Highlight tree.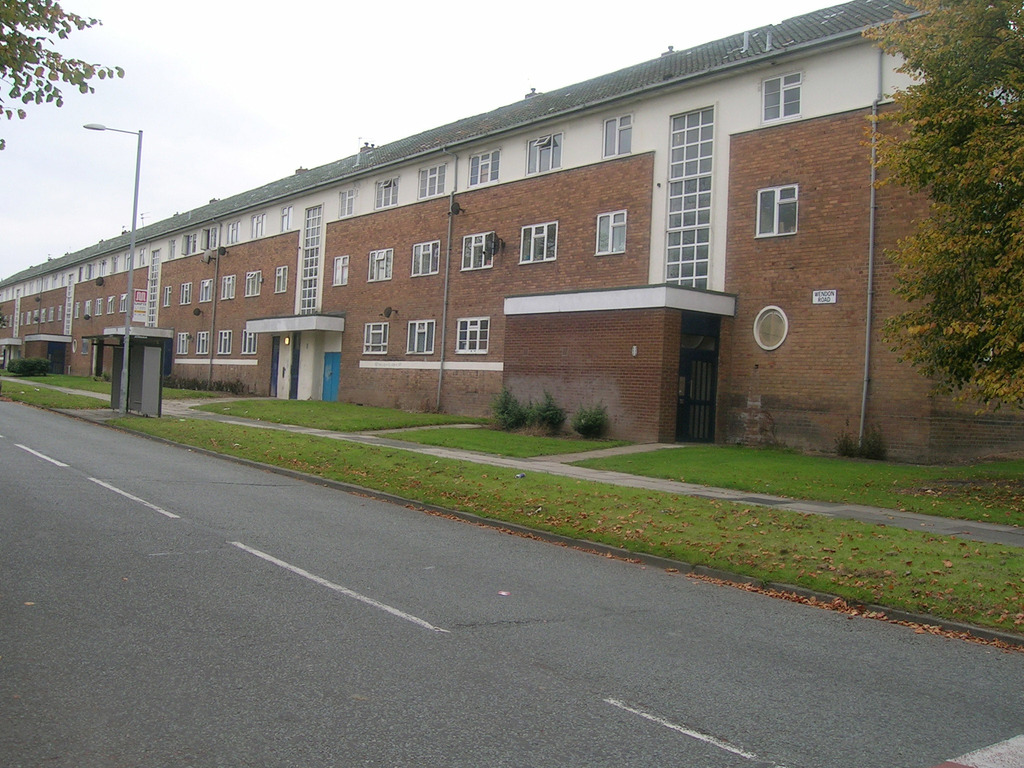
Highlighted region: (894, 4, 1014, 438).
